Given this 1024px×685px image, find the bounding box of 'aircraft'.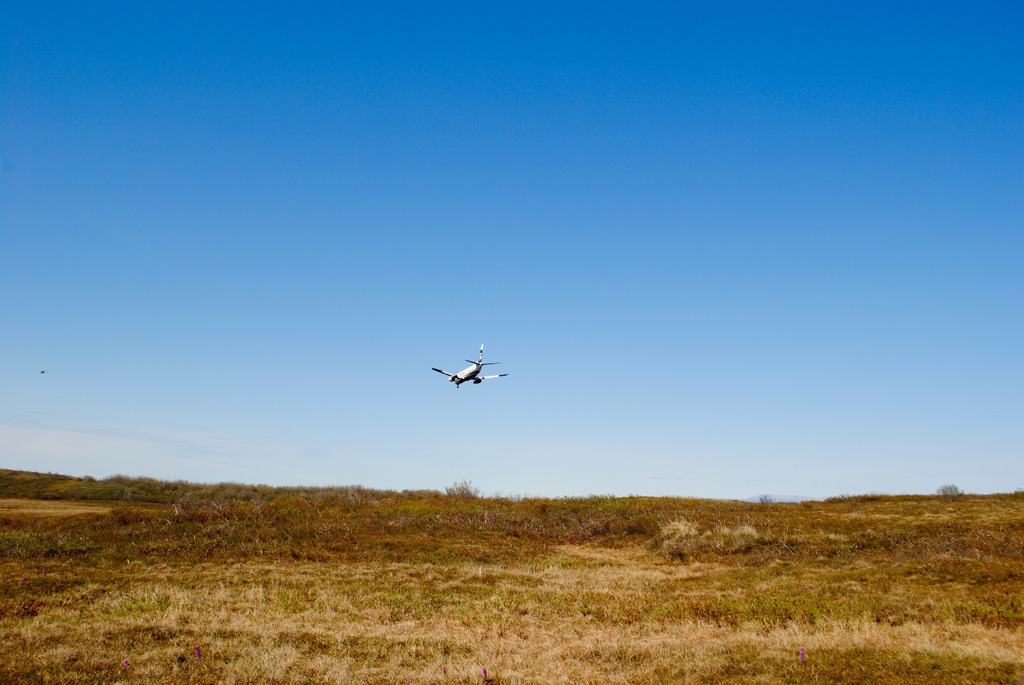
box(426, 344, 507, 410).
